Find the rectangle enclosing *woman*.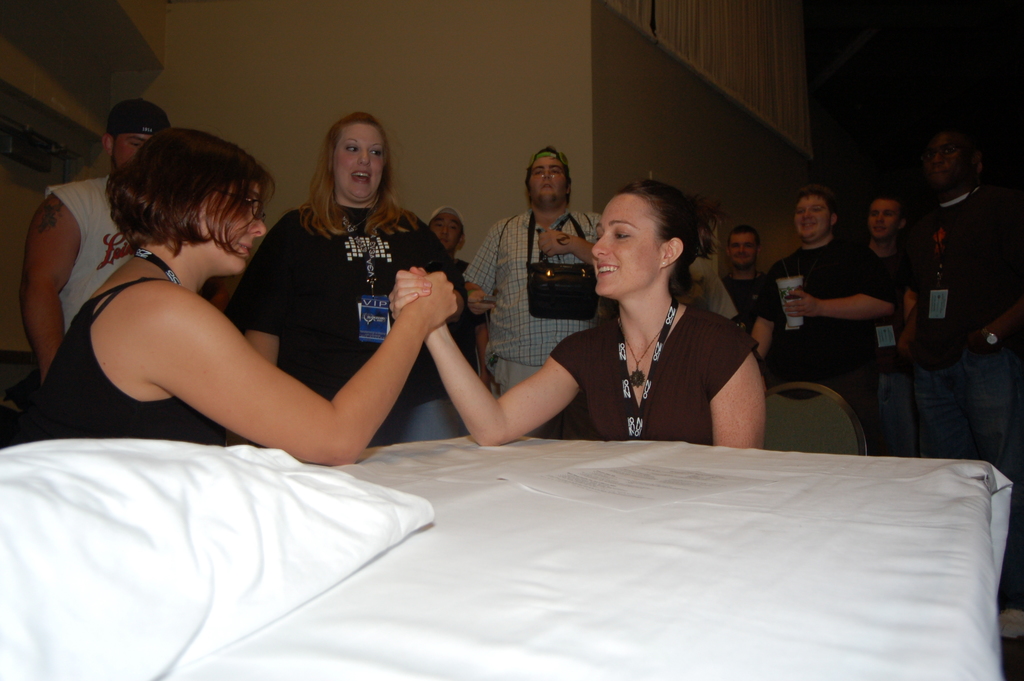
[224,113,473,445].
